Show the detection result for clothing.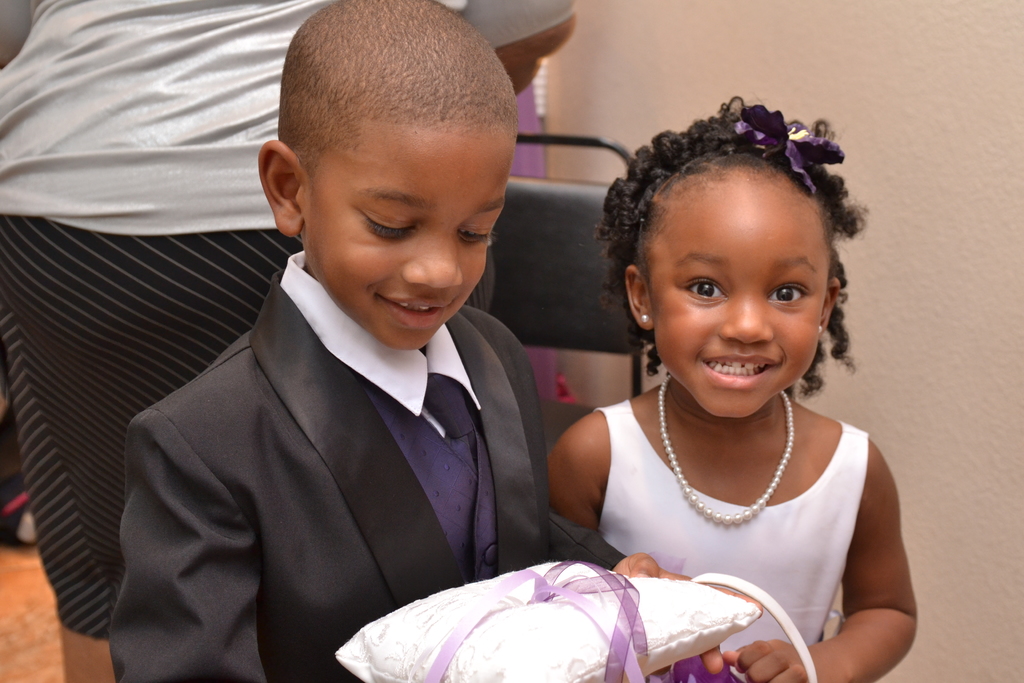
rect(103, 242, 654, 682).
